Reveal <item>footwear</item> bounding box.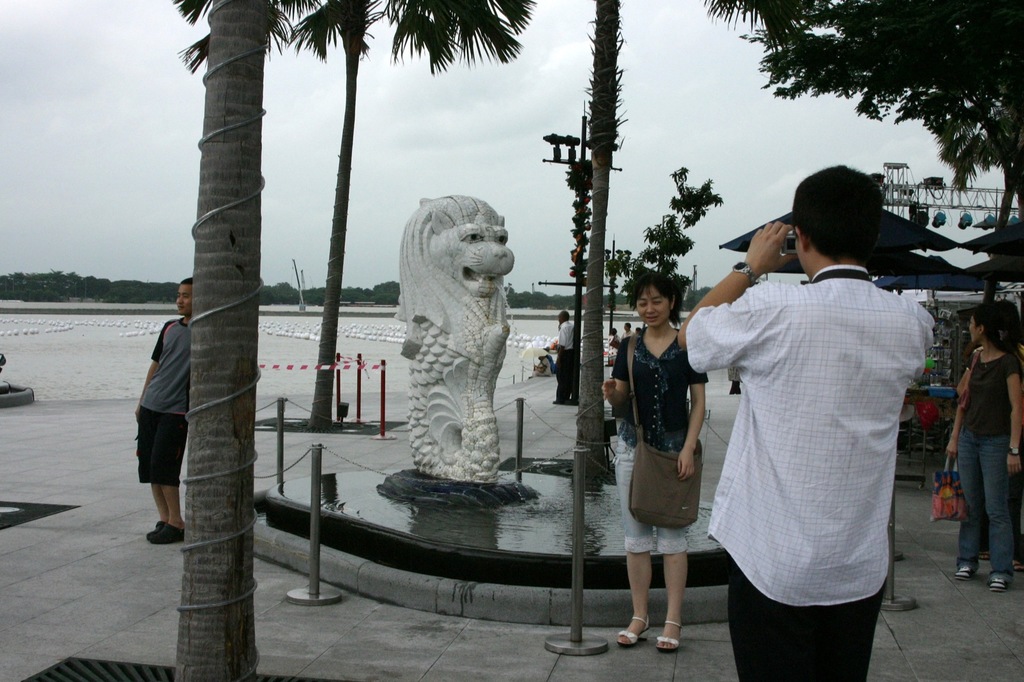
Revealed: 656/620/686/653.
